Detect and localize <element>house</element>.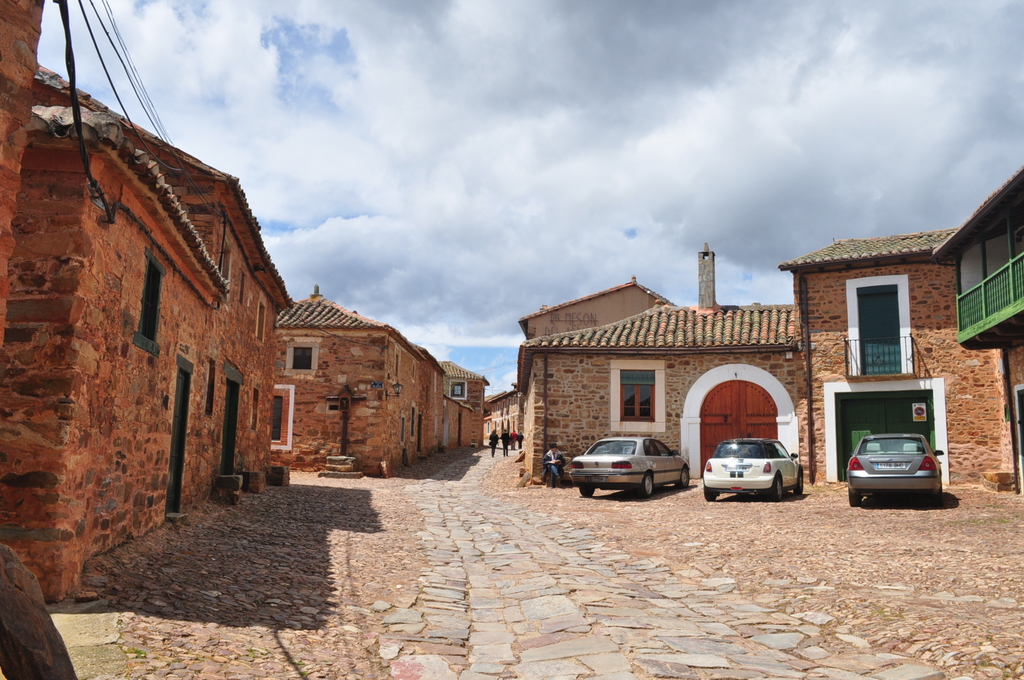
Localized at 931,166,1023,494.
